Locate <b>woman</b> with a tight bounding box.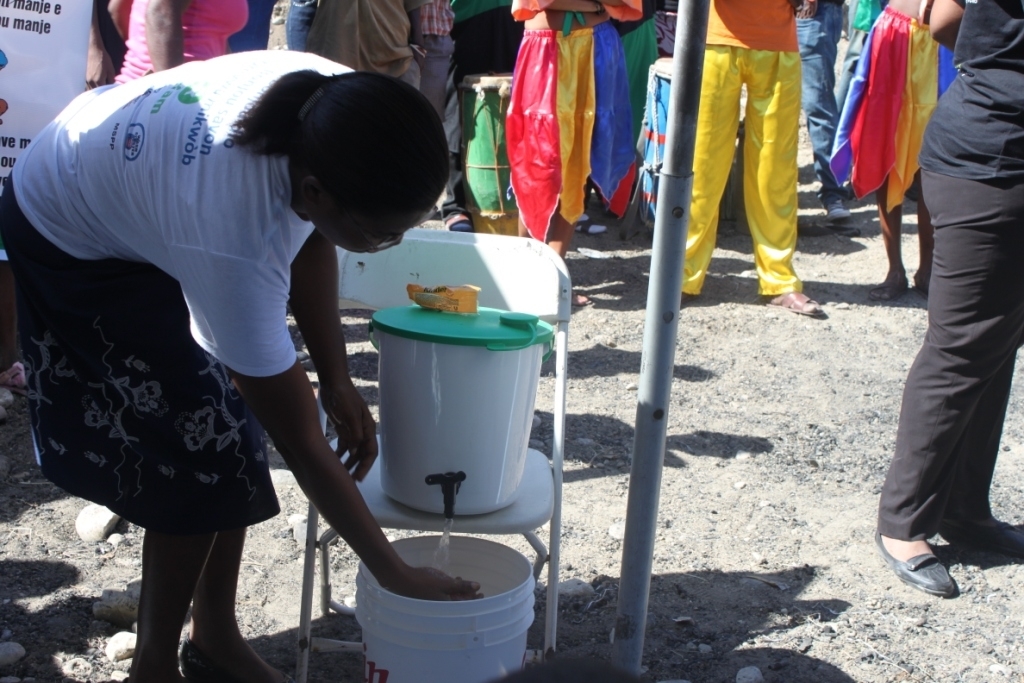
112 0 245 82.
